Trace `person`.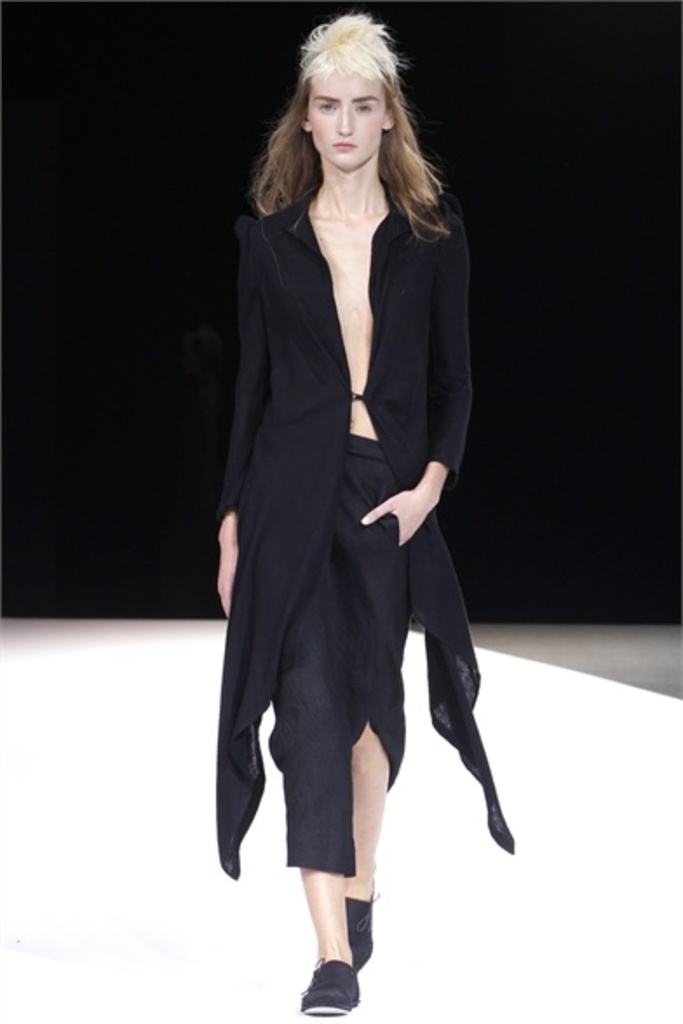
Traced to [x1=214, y1=3, x2=477, y2=1019].
